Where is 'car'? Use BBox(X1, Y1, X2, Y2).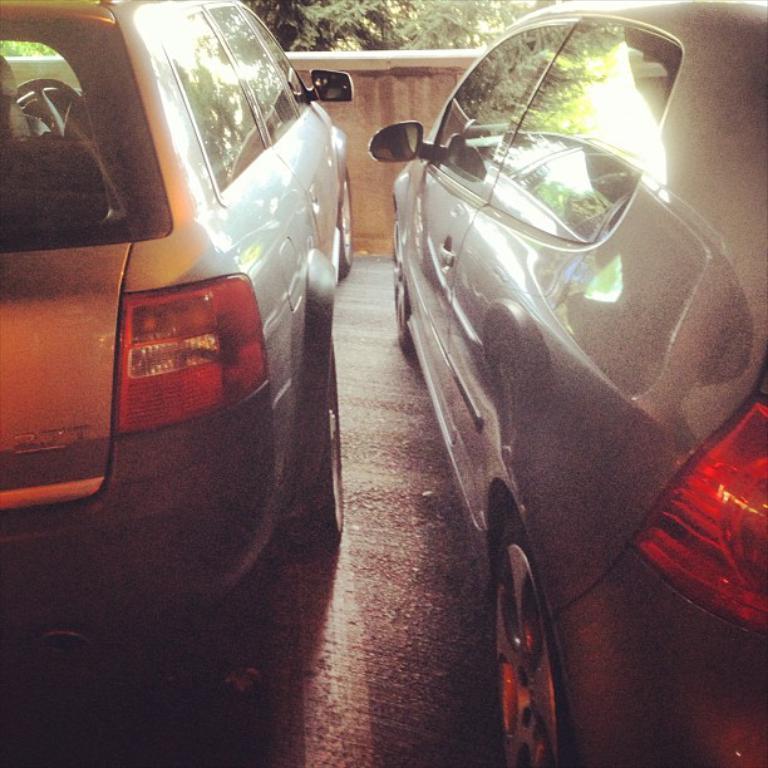
BBox(0, 0, 354, 645).
